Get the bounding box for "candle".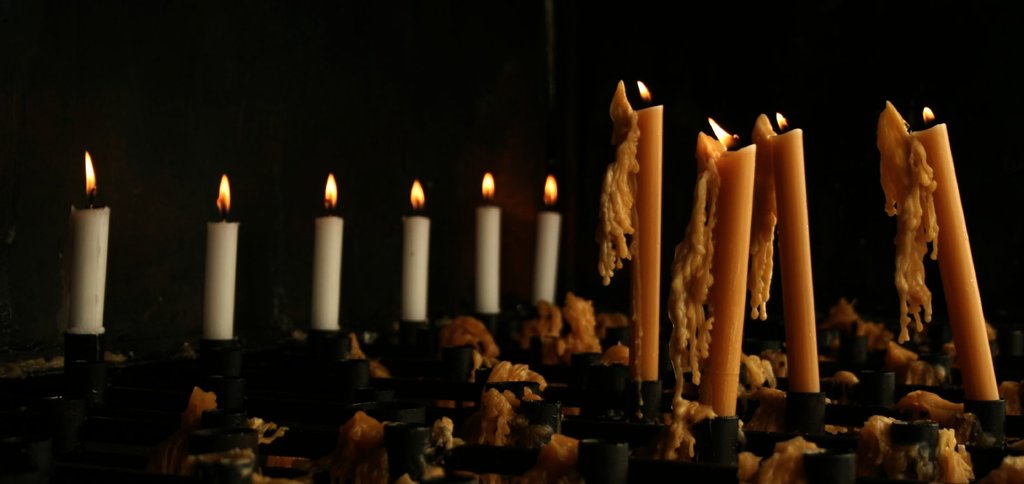
region(207, 171, 236, 338).
